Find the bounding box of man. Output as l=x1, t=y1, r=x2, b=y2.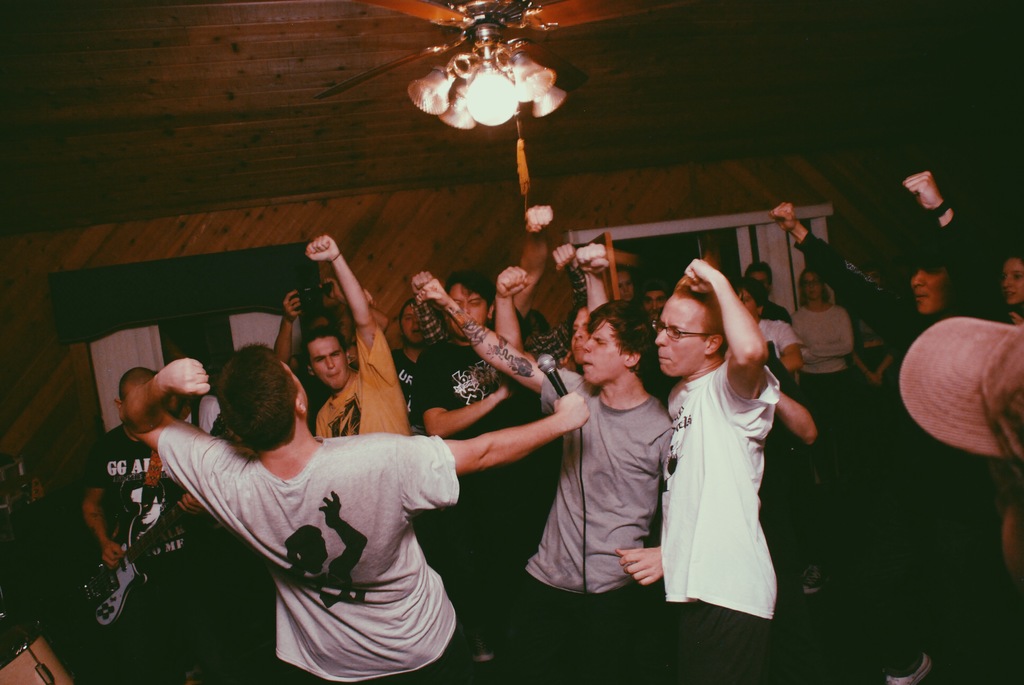
l=118, t=348, r=585, b=684.
